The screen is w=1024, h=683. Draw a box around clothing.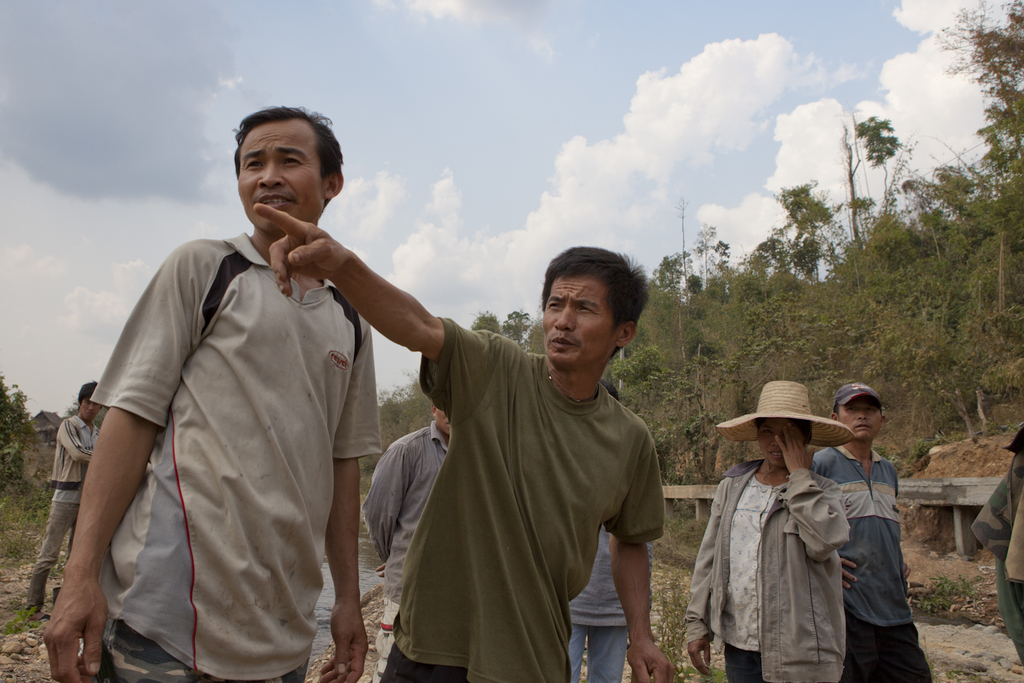
969 427 1023 669.
